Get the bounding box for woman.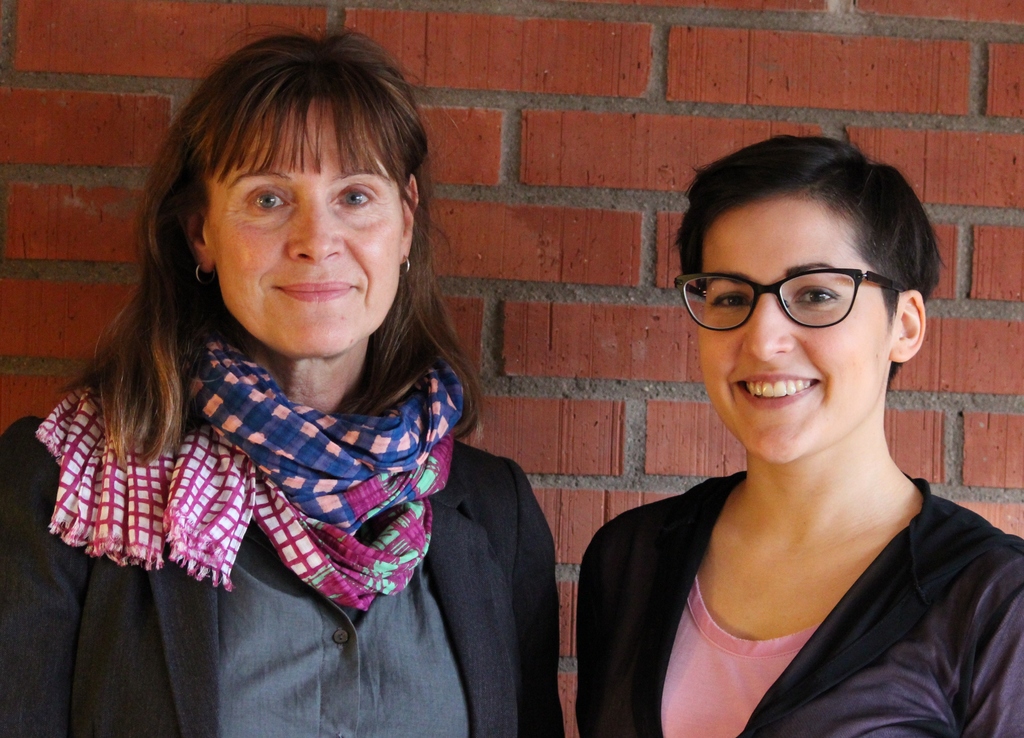
(left=0, top=29, right=564, bottom=737).
